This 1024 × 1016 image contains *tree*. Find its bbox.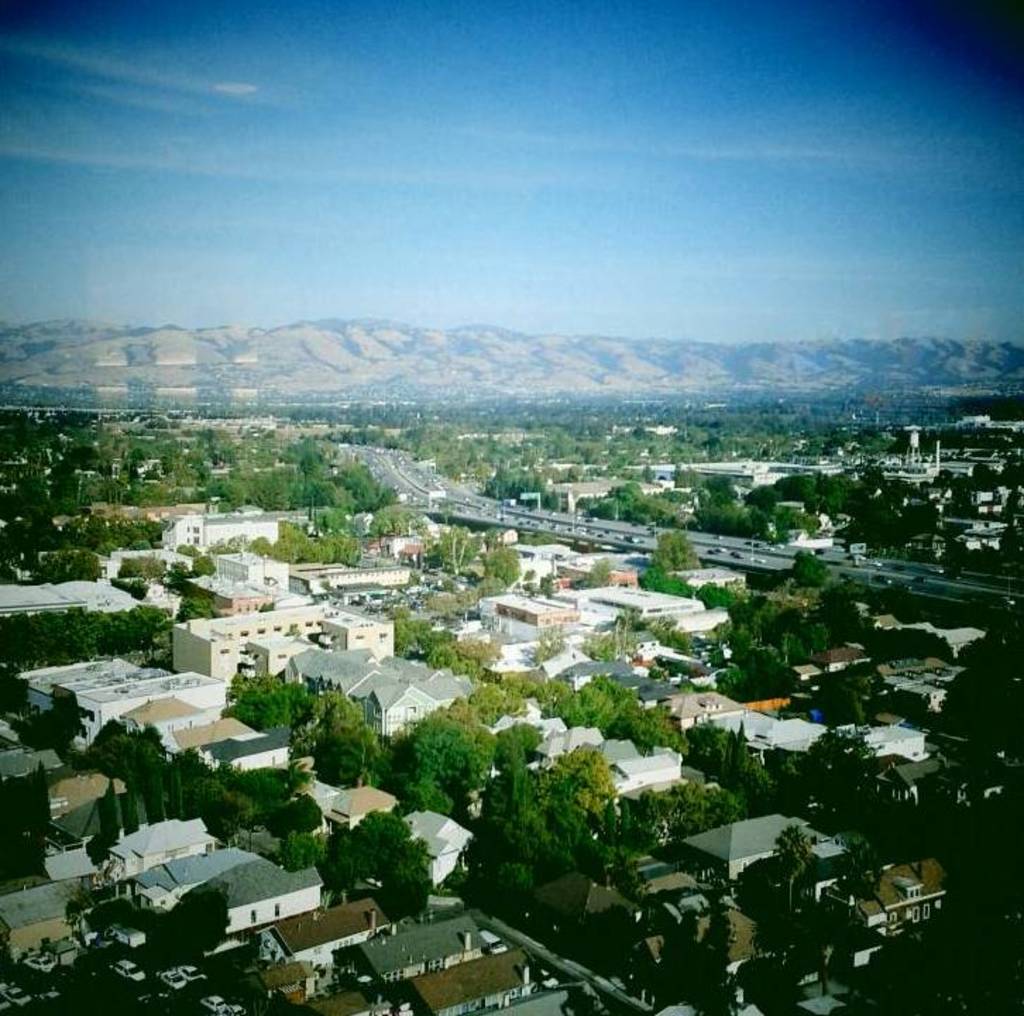
95:728:172:811.
